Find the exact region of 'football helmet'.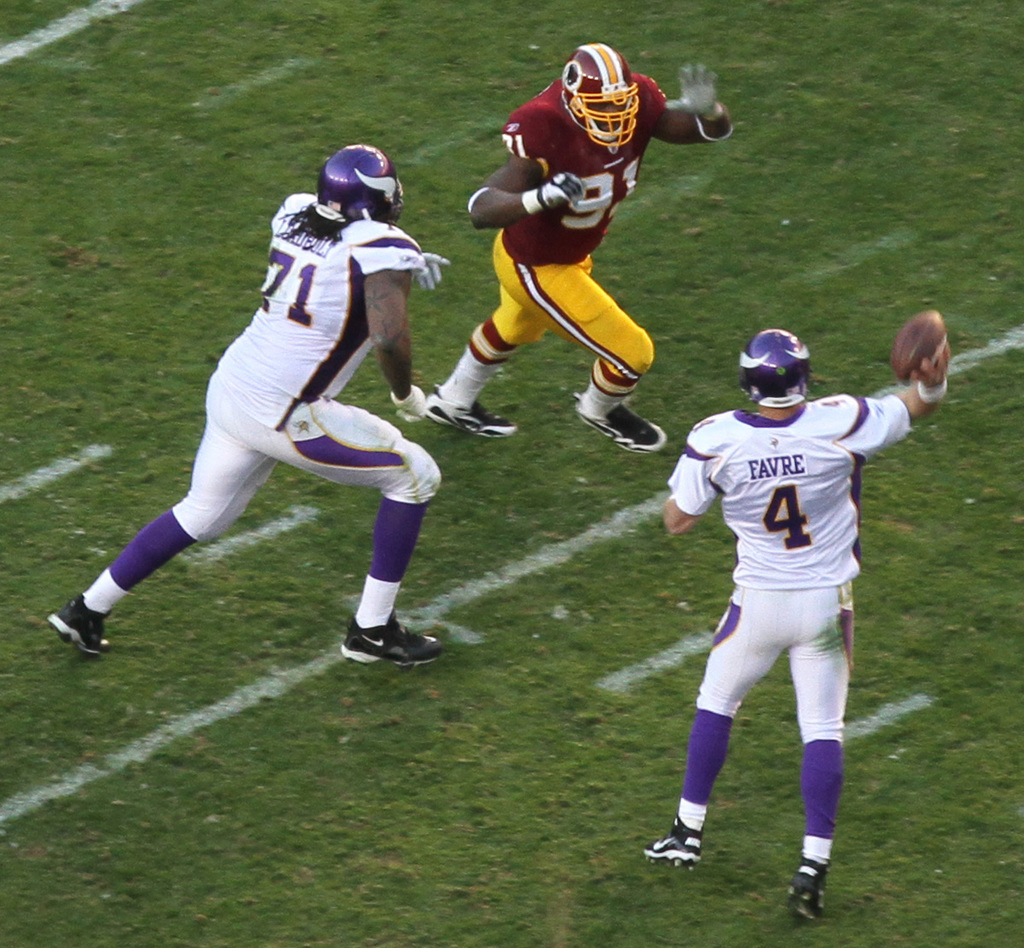
Exact region: 741,327,816,402.
